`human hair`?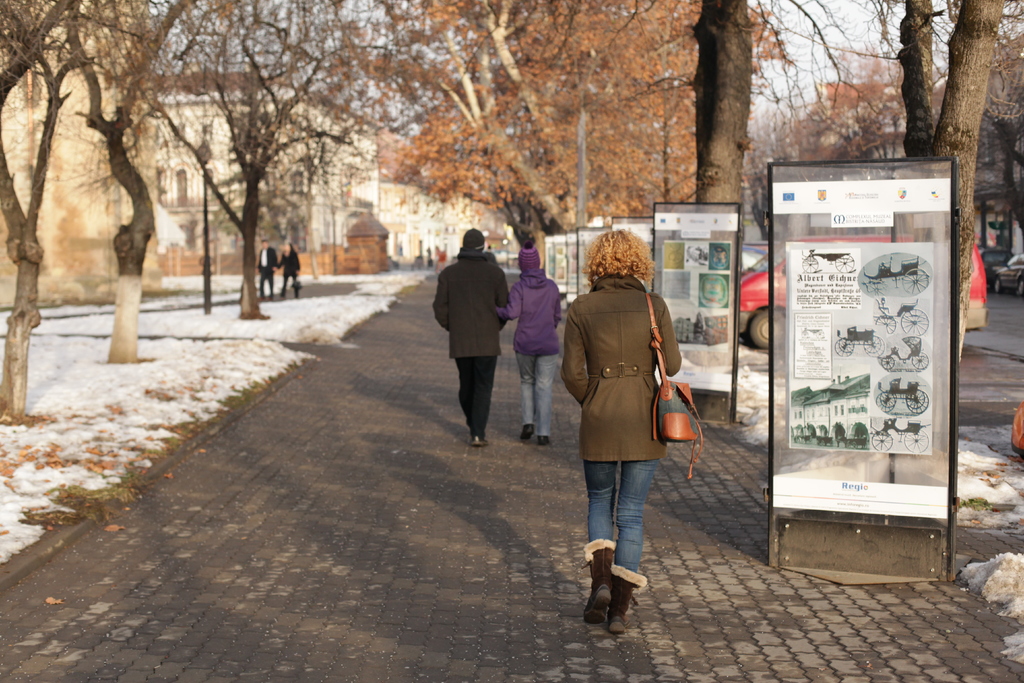
(577,224,661,291)
